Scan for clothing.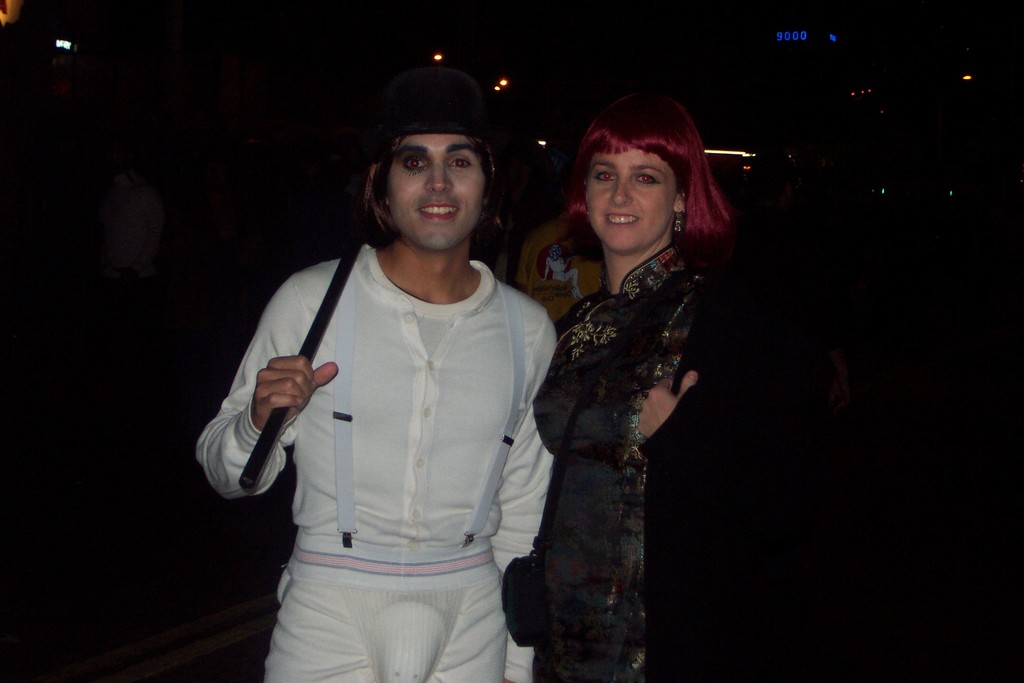
Scan result: region(216, 207, 554, 650).
